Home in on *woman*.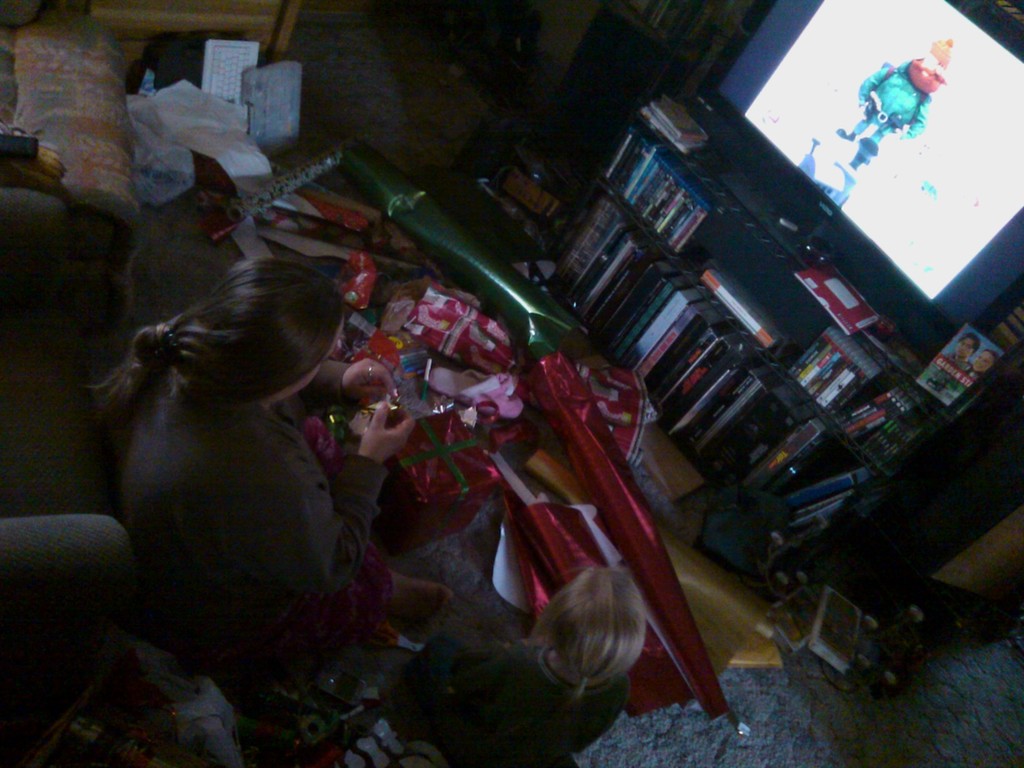
Homed in at 382,566,636,767.
